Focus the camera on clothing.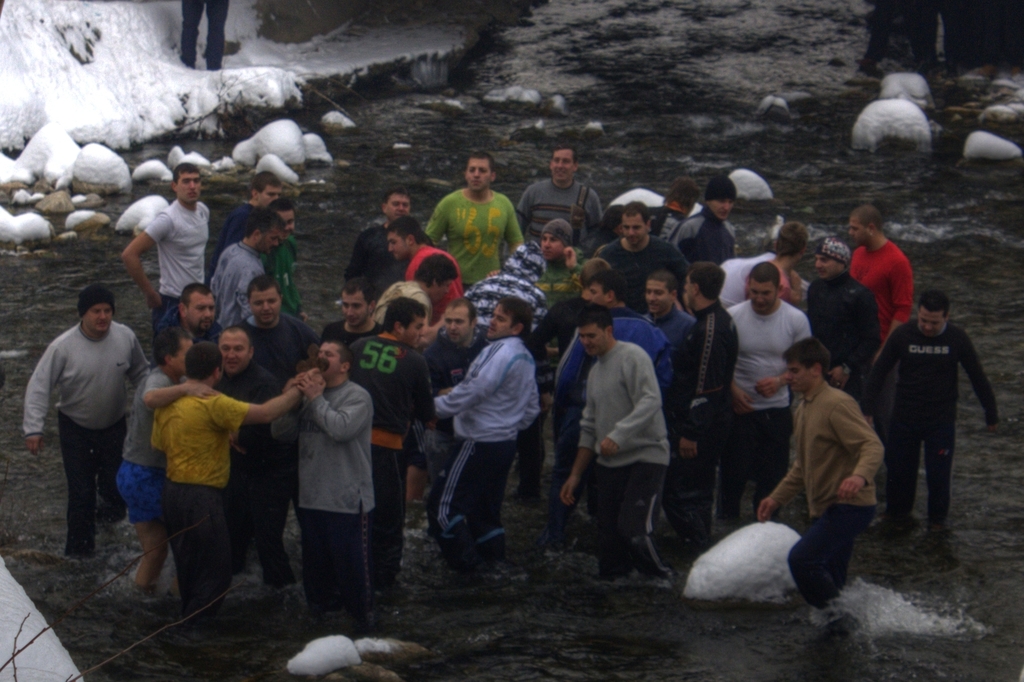
Focus region: detection(669, 288, 740, 535).
